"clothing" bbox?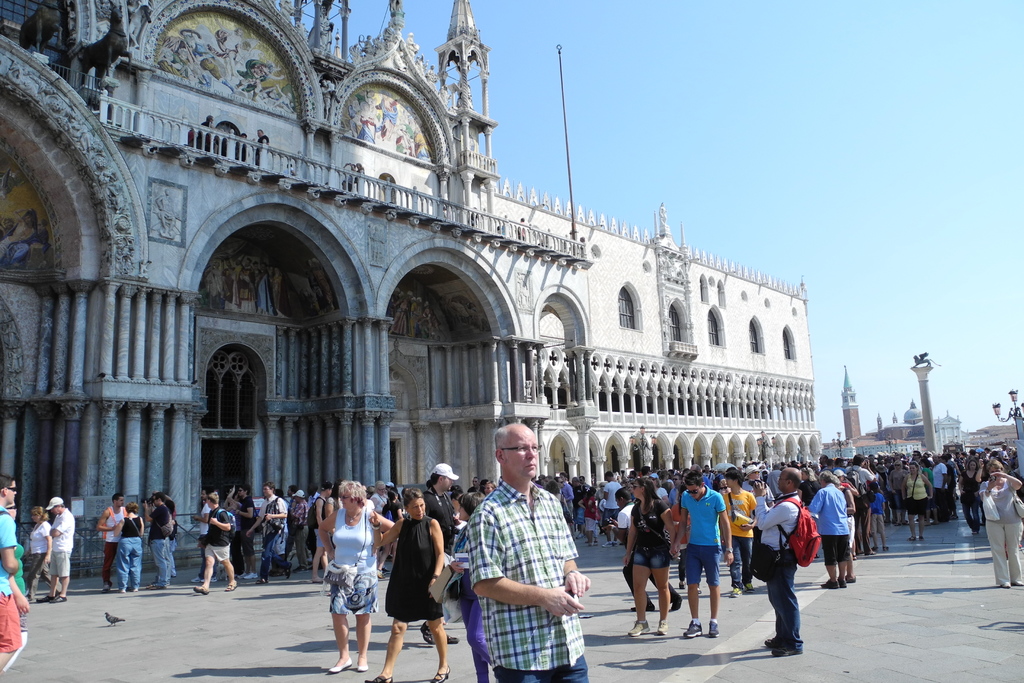
[326, 497, 380, 622]
